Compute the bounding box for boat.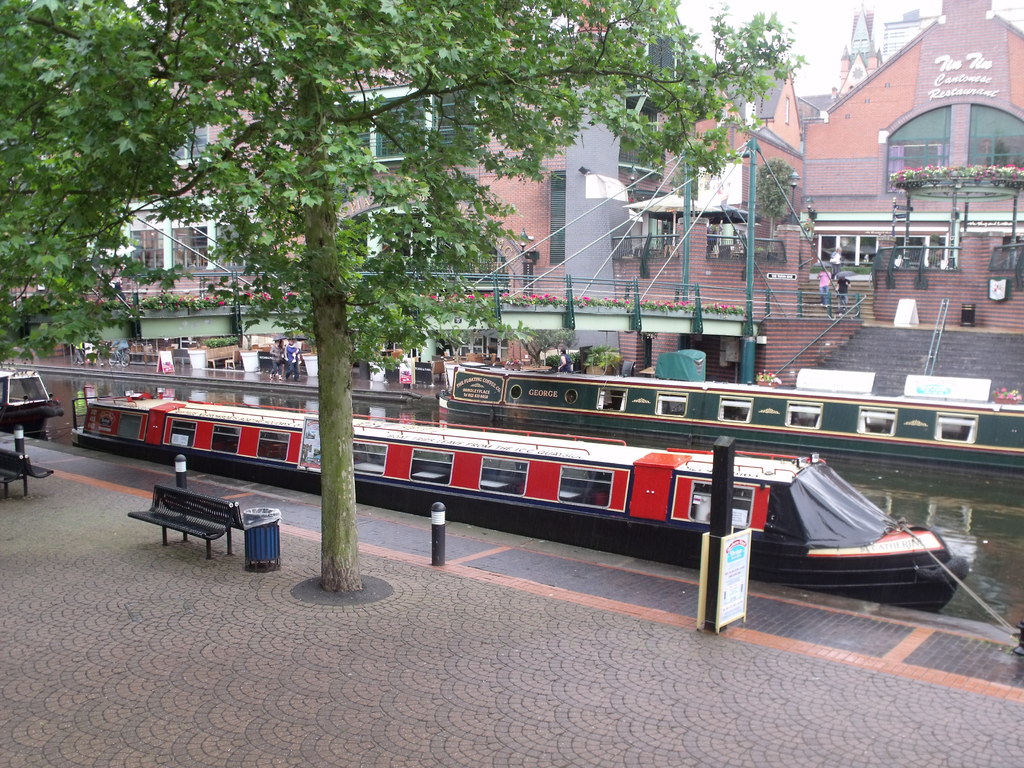
Rect(438, 401, 1023, 466).
